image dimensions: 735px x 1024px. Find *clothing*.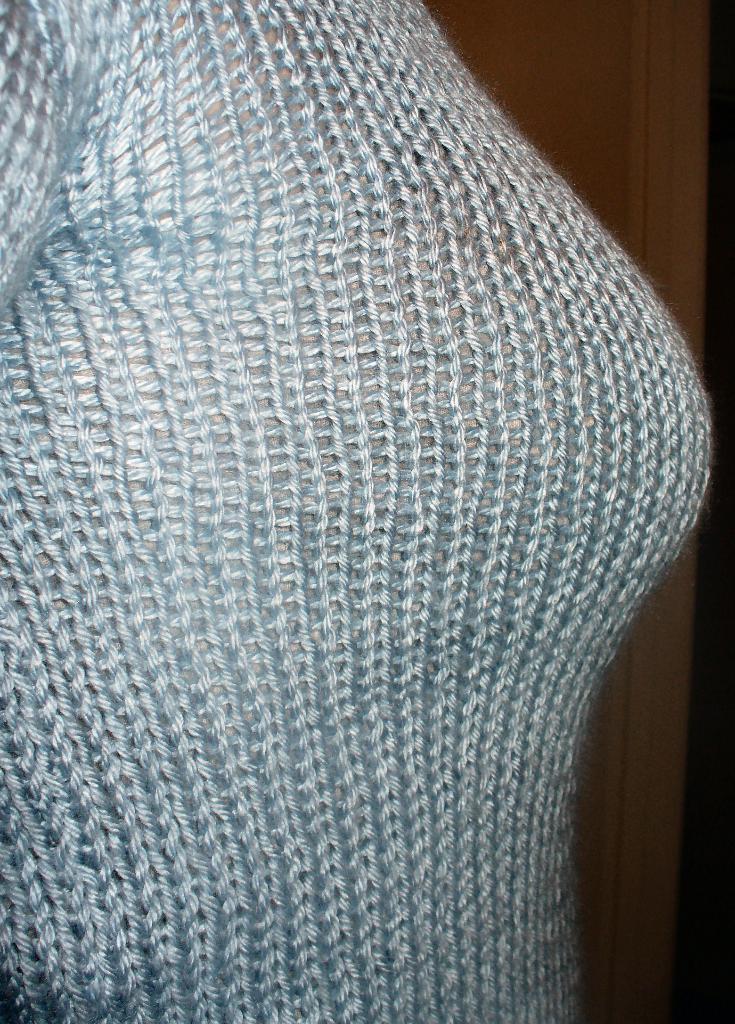
detection(13, 0, 734, 1023).
